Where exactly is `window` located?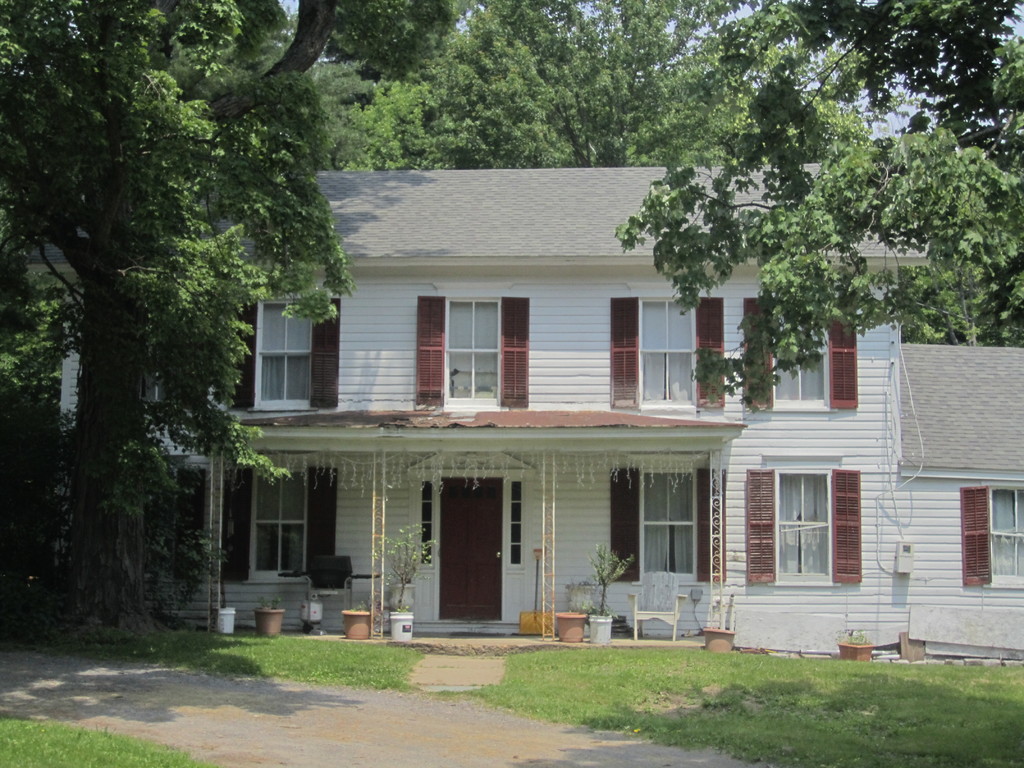
Its bounding box is l=450, t=303, r=498, b=404.
